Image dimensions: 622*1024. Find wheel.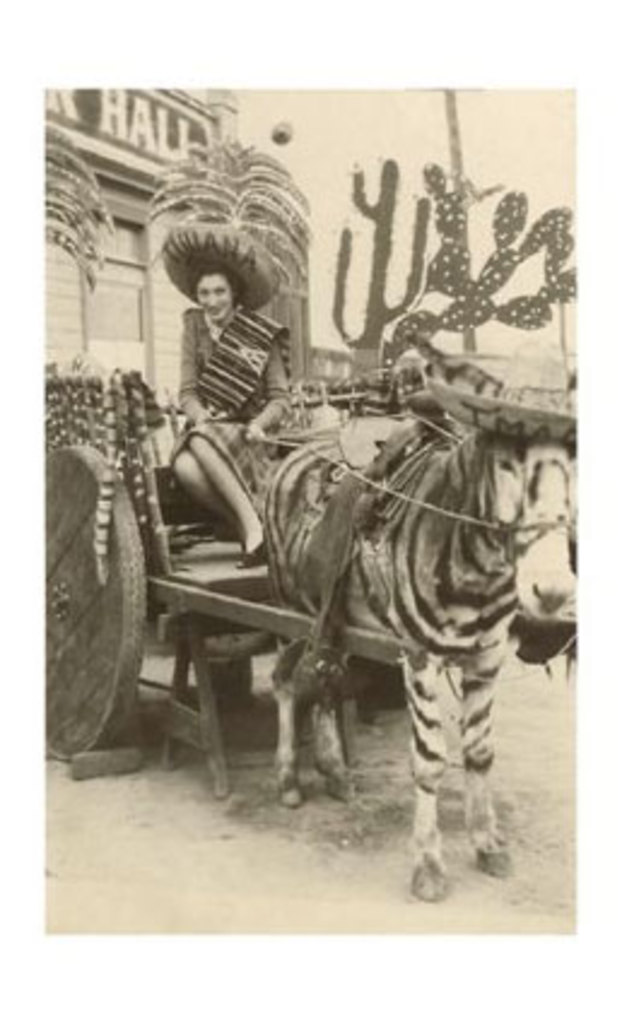
{"x1": 53, "y1": 431, "x2": 174, "y2": 776}.
